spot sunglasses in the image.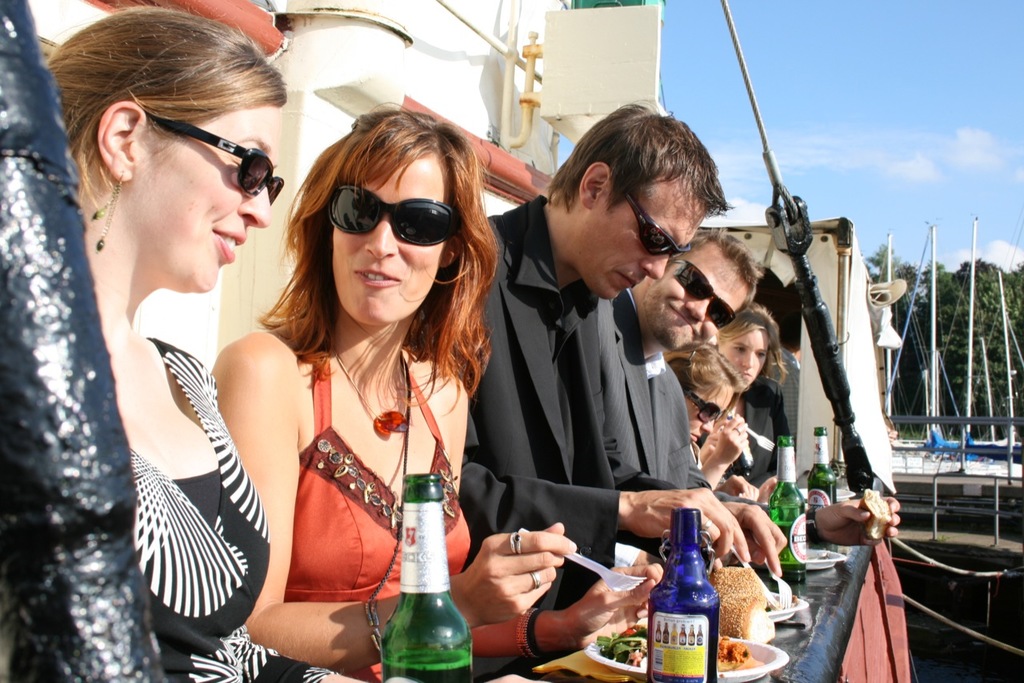
sunglasses found at [684,392,721,423].
